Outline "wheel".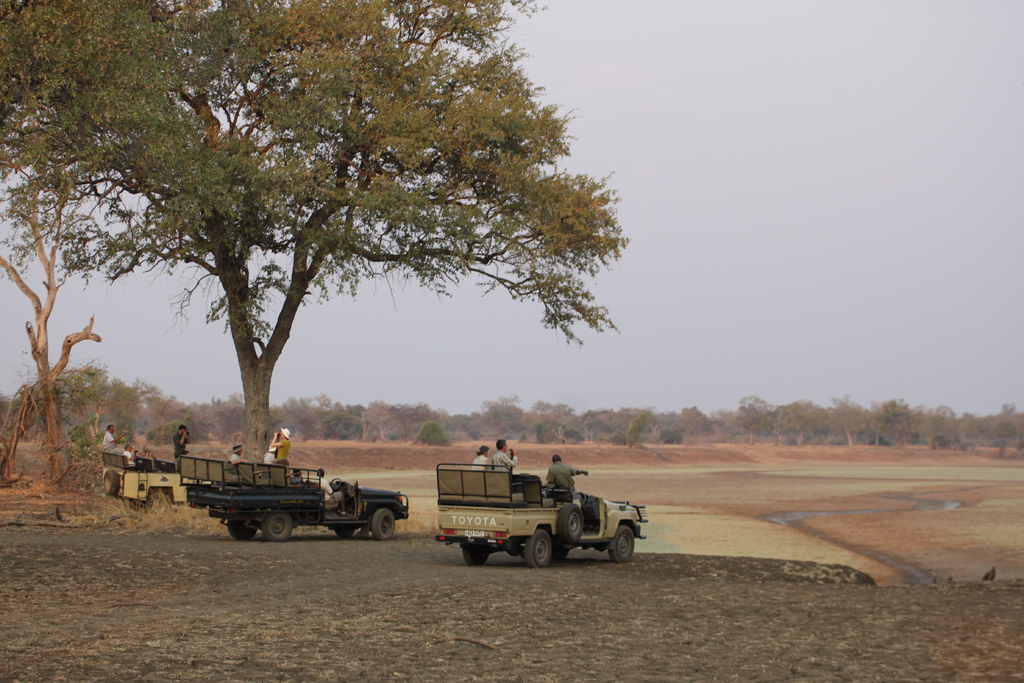
Outline: 555:504:582:545.
